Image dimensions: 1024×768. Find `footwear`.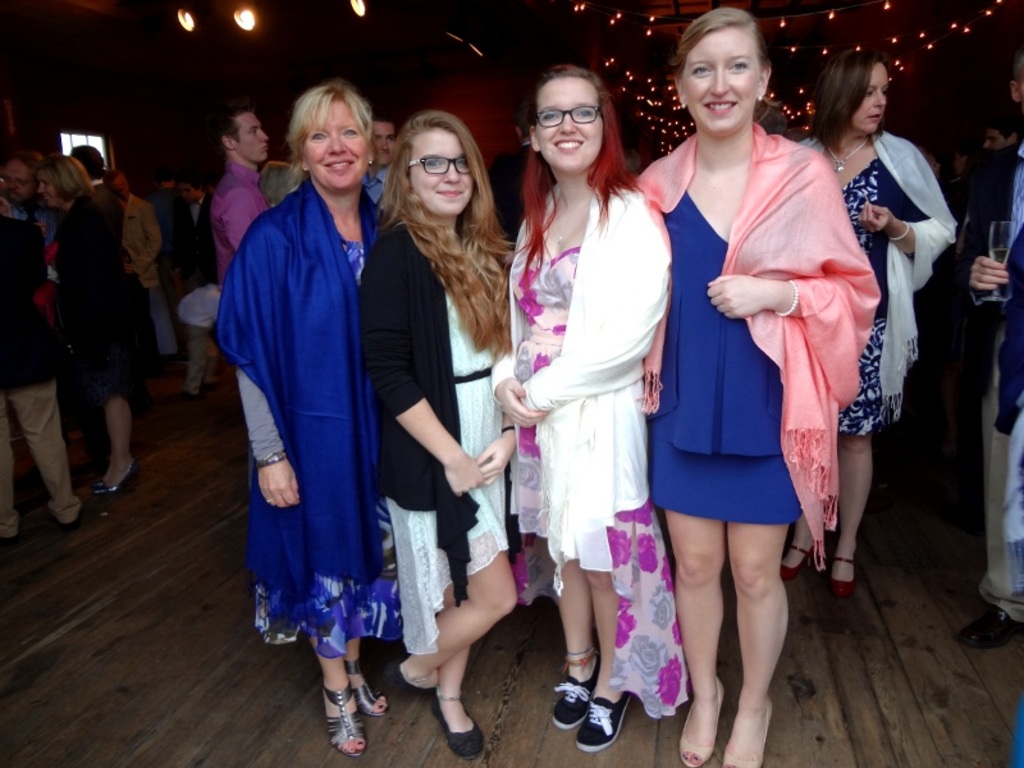
(x1=723, y1=696, x2=771, y2=767).
